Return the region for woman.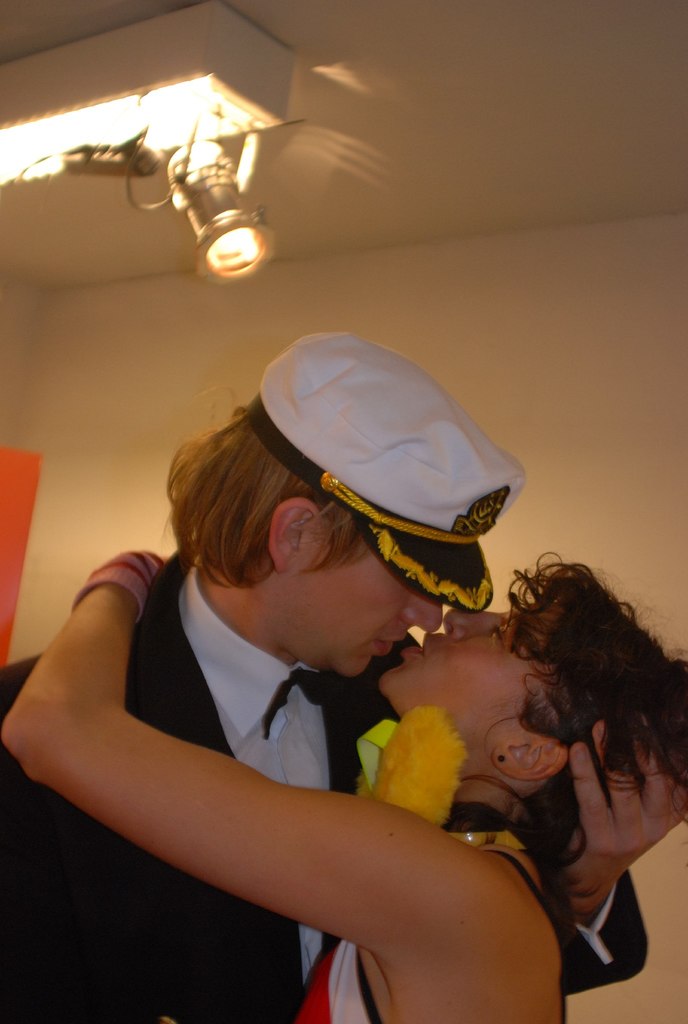
box(0, 524, 687, 1023).
